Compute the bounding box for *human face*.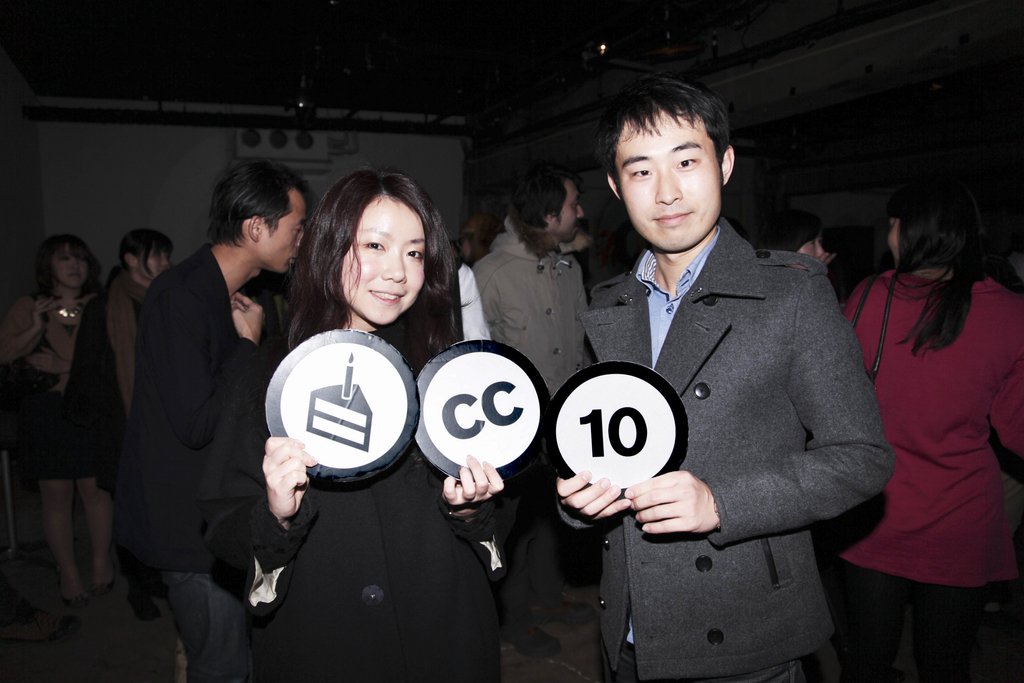
{"x1": 337, "y1": 197, "x2": 426, "y2": 331}.
